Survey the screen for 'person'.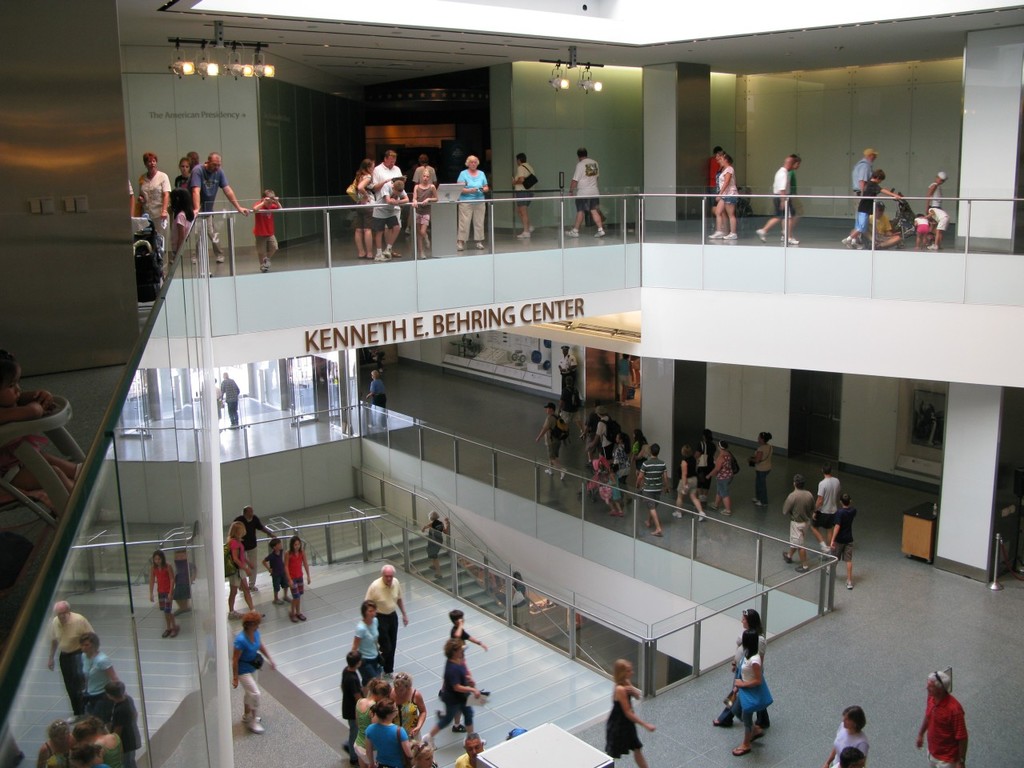
Survey found: BBox(187, 152, 251, 262).
